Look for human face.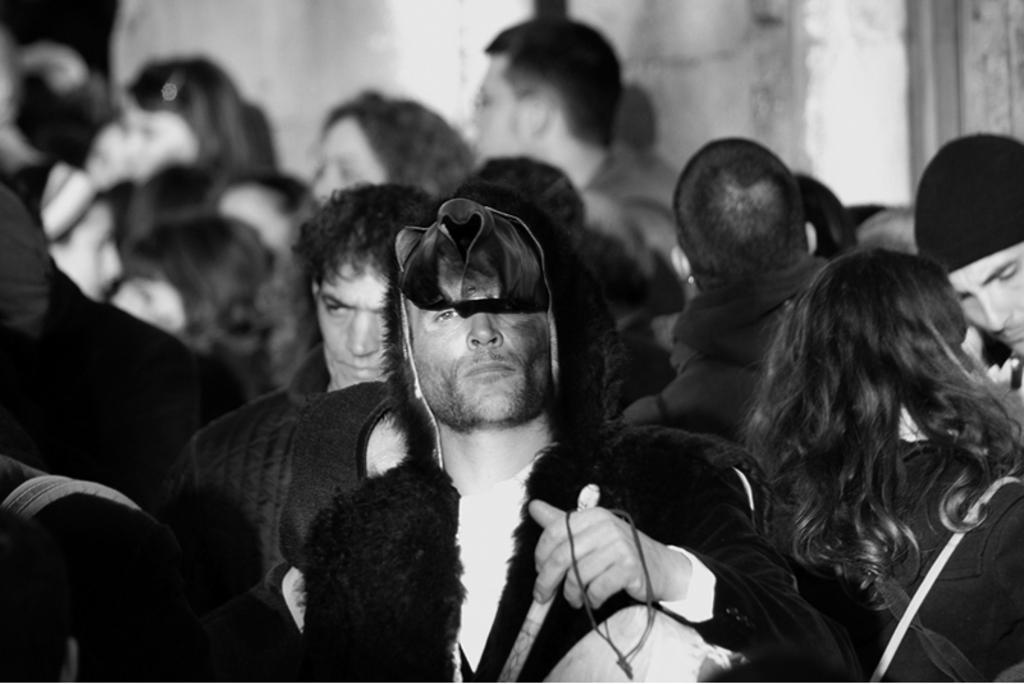
Found: [407,247,552,423].
